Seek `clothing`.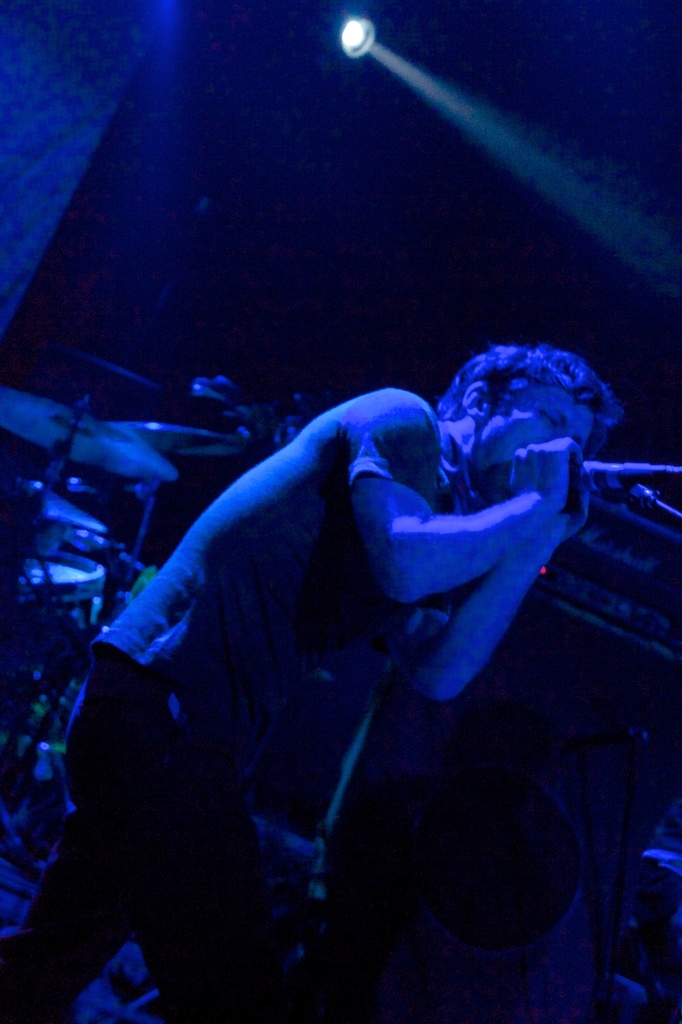
92 349 641 1007.
